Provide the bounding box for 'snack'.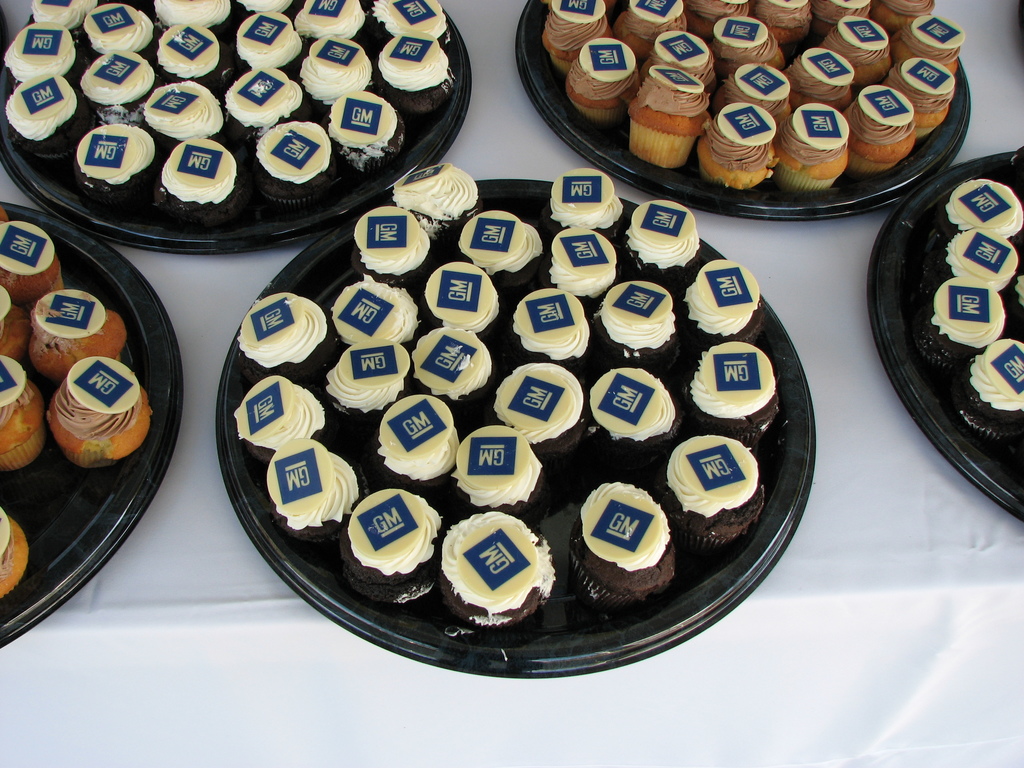
(226,61,303,127).
